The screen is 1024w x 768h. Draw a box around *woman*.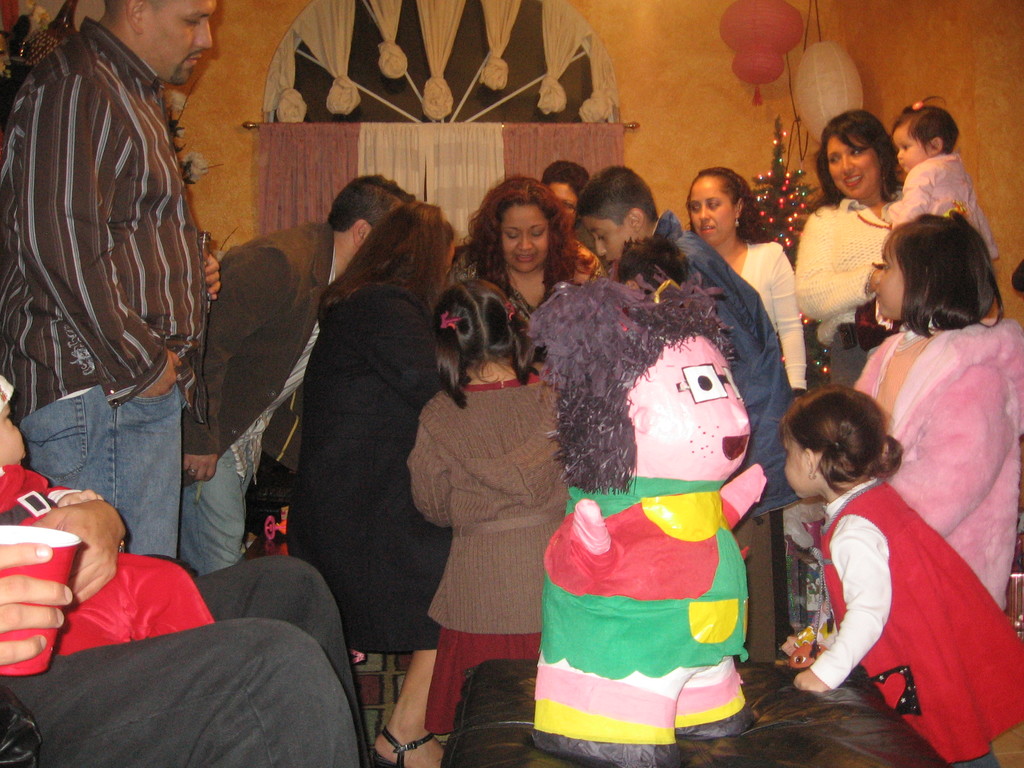
Rect(680, 161, 813, 399).
